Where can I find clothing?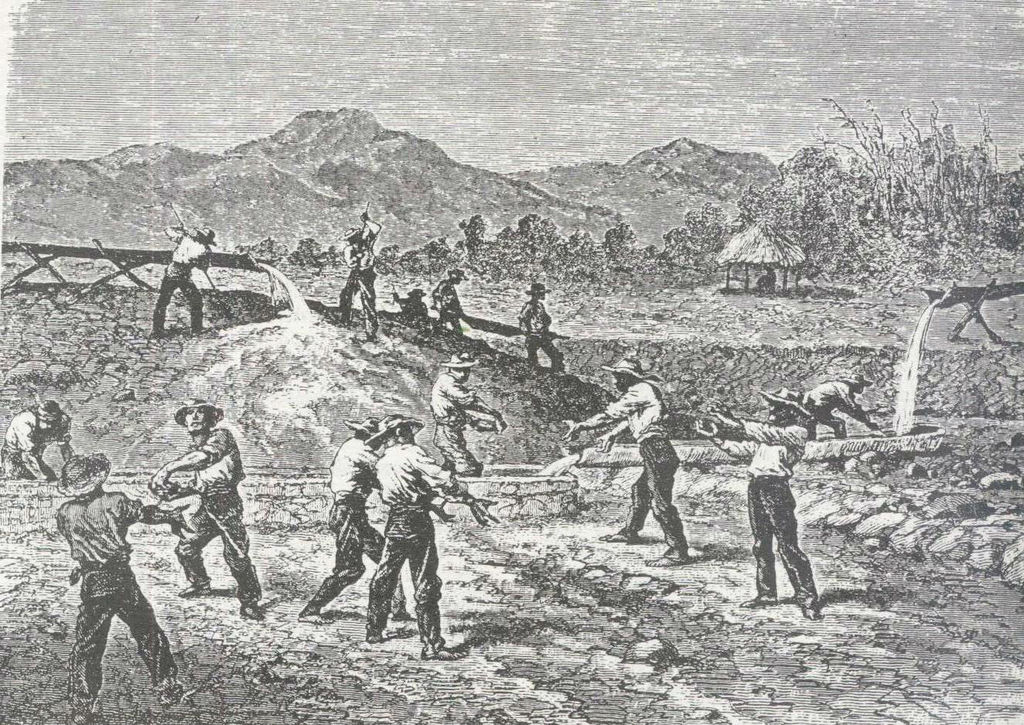
You can find it at {"x1": 343, "y1": 240, "x2": 374, "y2": 308}.
